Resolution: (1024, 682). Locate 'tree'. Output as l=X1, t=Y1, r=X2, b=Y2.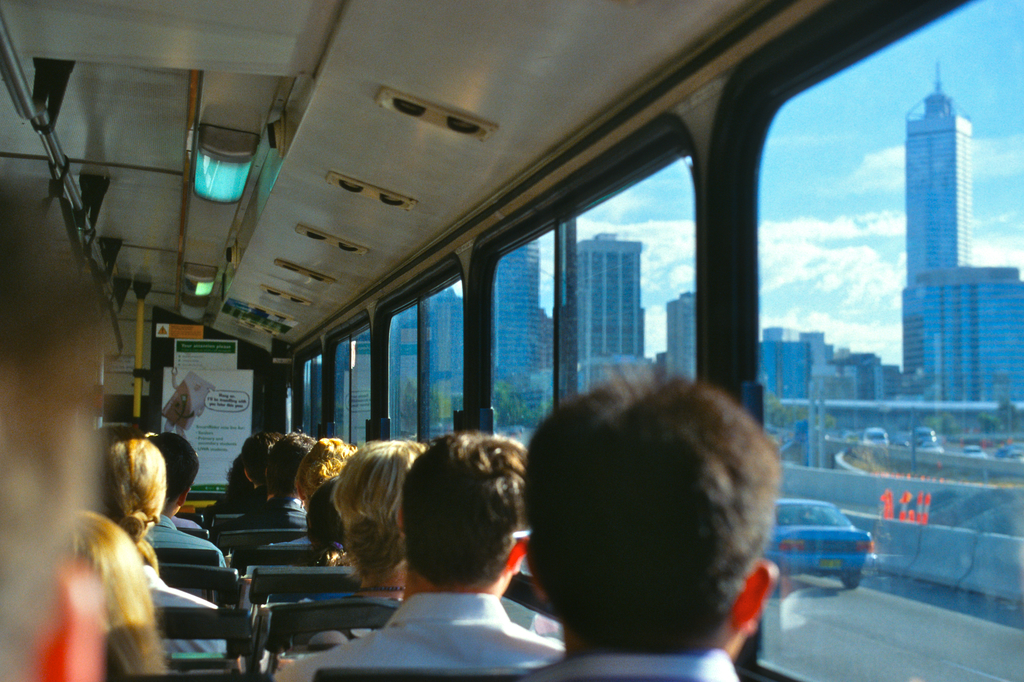
l=505, t=395, r=528, b=426.
